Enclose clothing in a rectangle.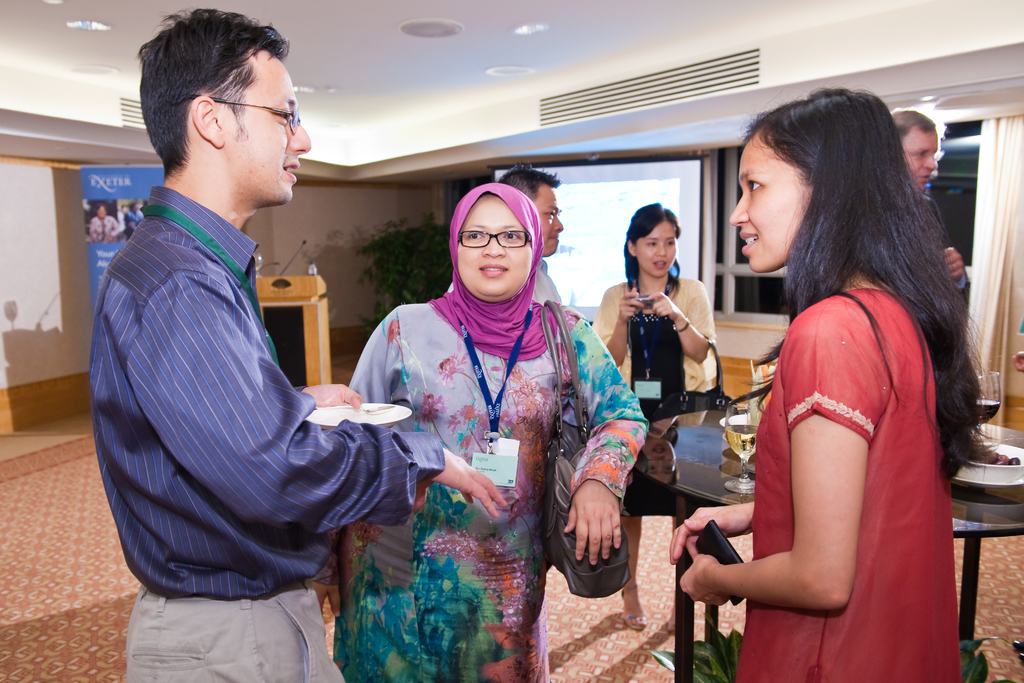
[x1=348, y1=211, x2=607, y2=665].
